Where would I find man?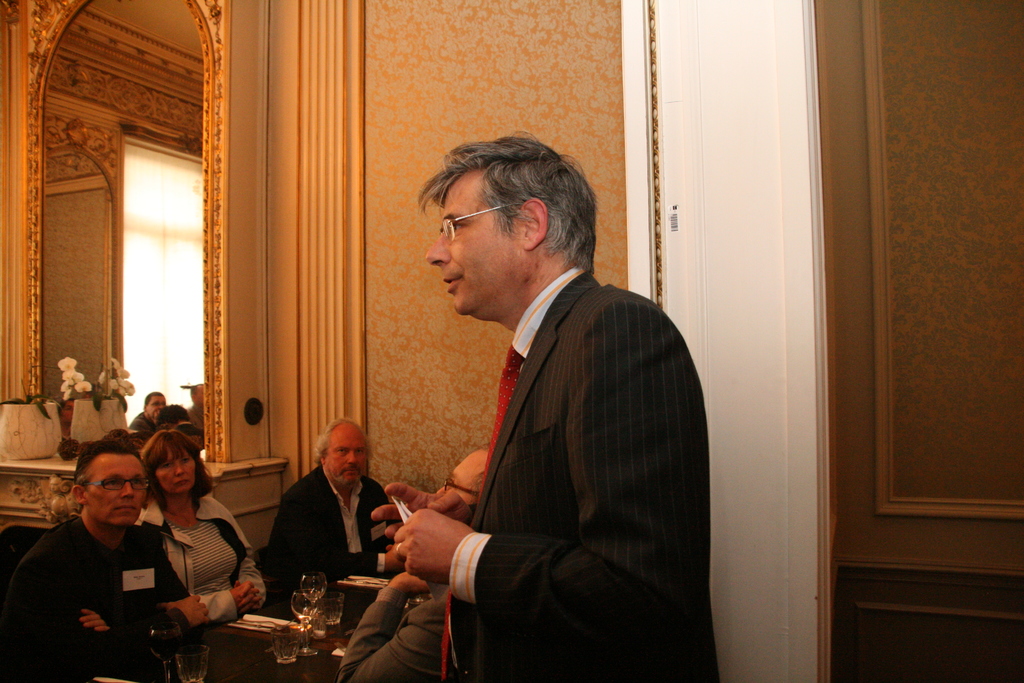
At rect(388, 126, 724, 682).
